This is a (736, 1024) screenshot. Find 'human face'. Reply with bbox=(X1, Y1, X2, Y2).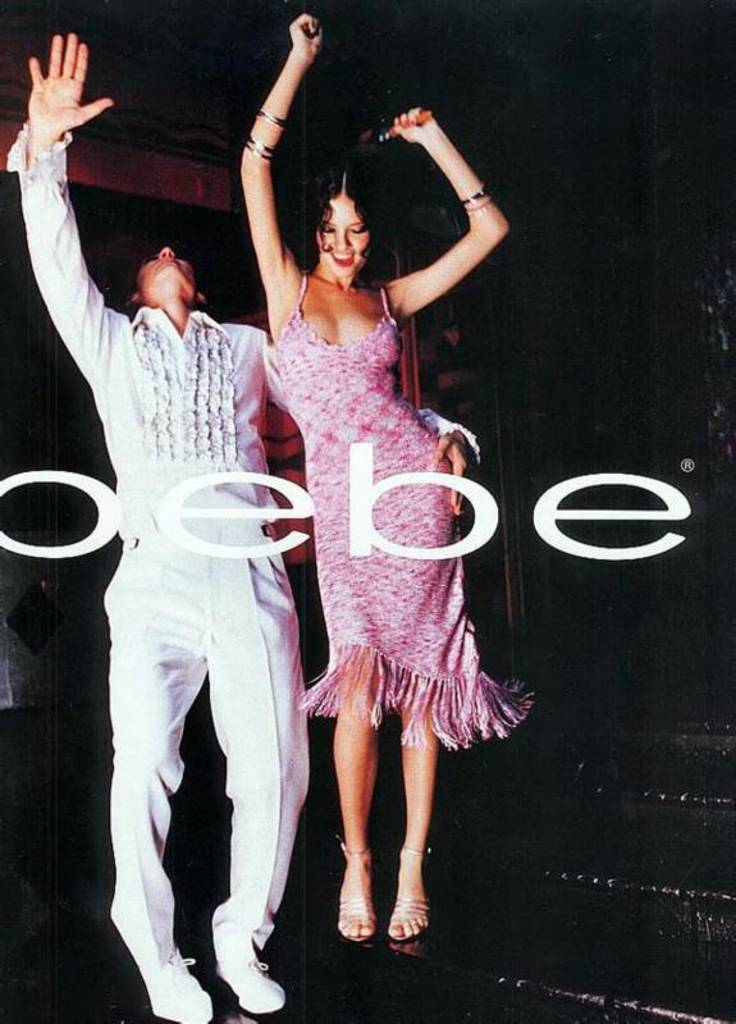
bbox=(140, 247, 192, 274).
